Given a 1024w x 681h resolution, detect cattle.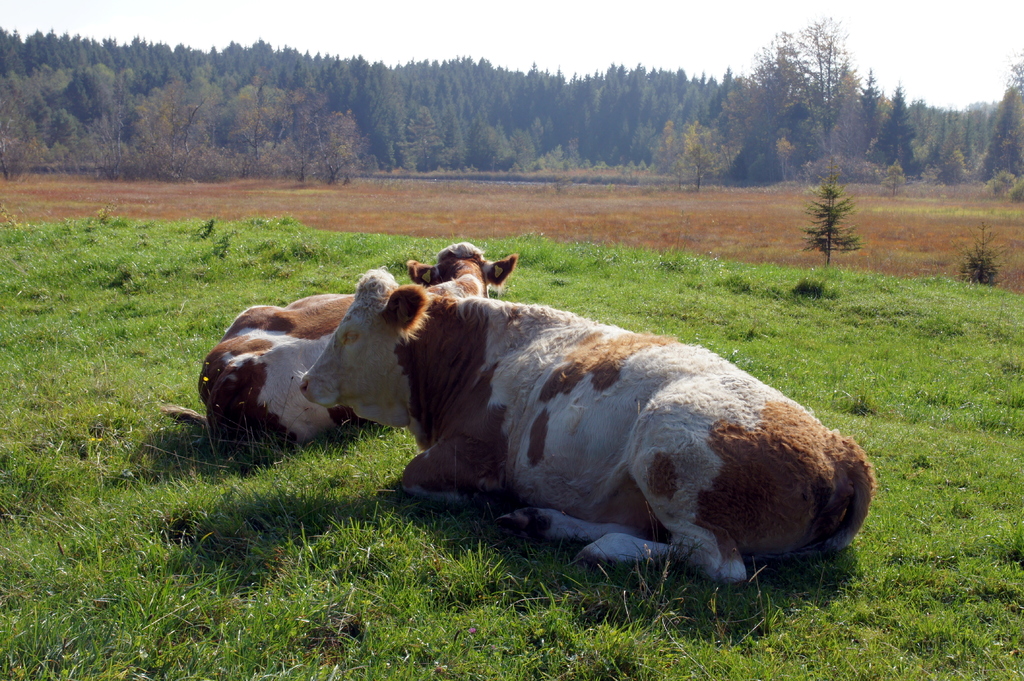
[324, 276, 867, 620].
